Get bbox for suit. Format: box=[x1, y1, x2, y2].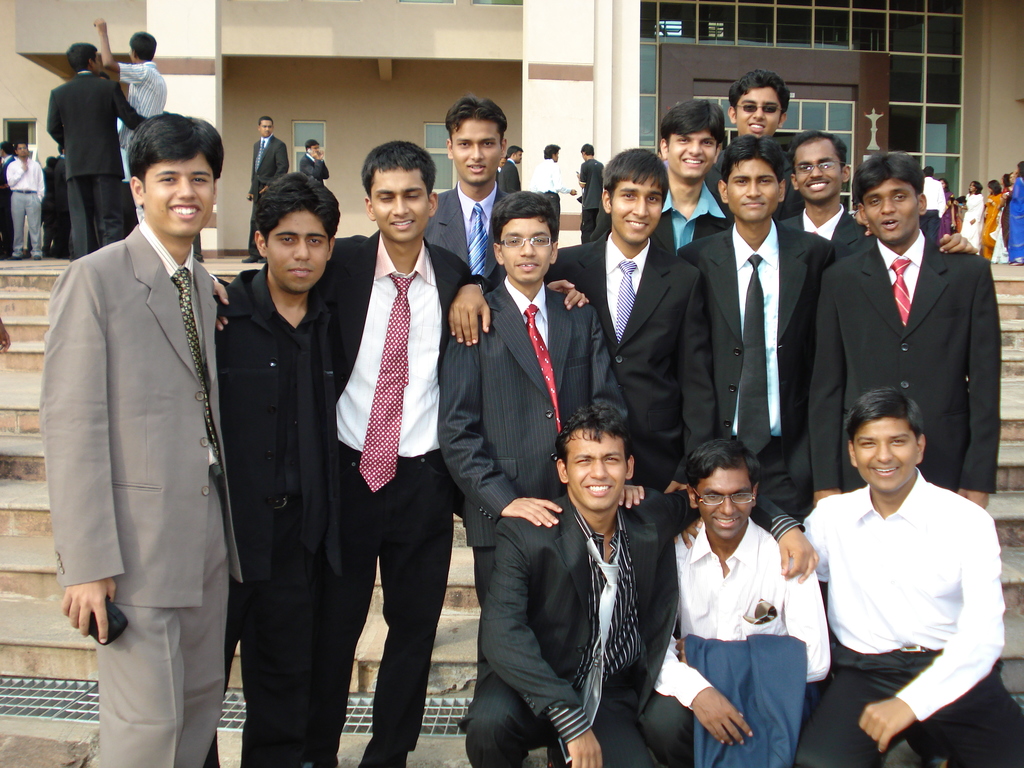
box=[546, 234, 714, 488].
